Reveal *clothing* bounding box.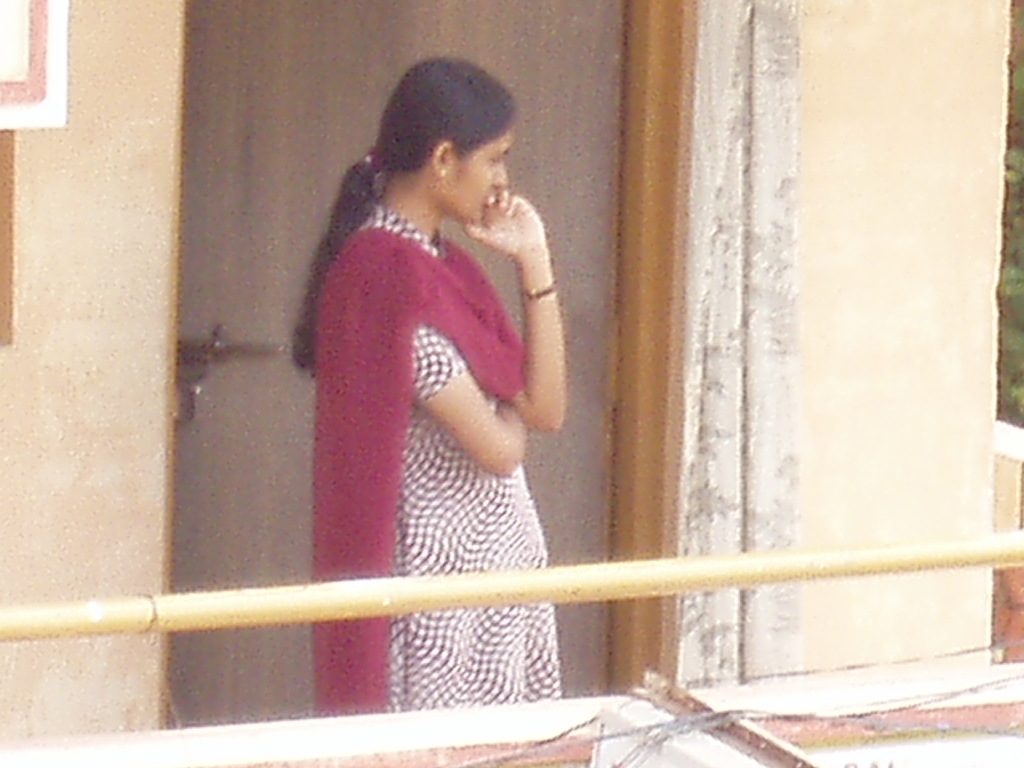
Revealed: detection(308, 132, 576, 655).
